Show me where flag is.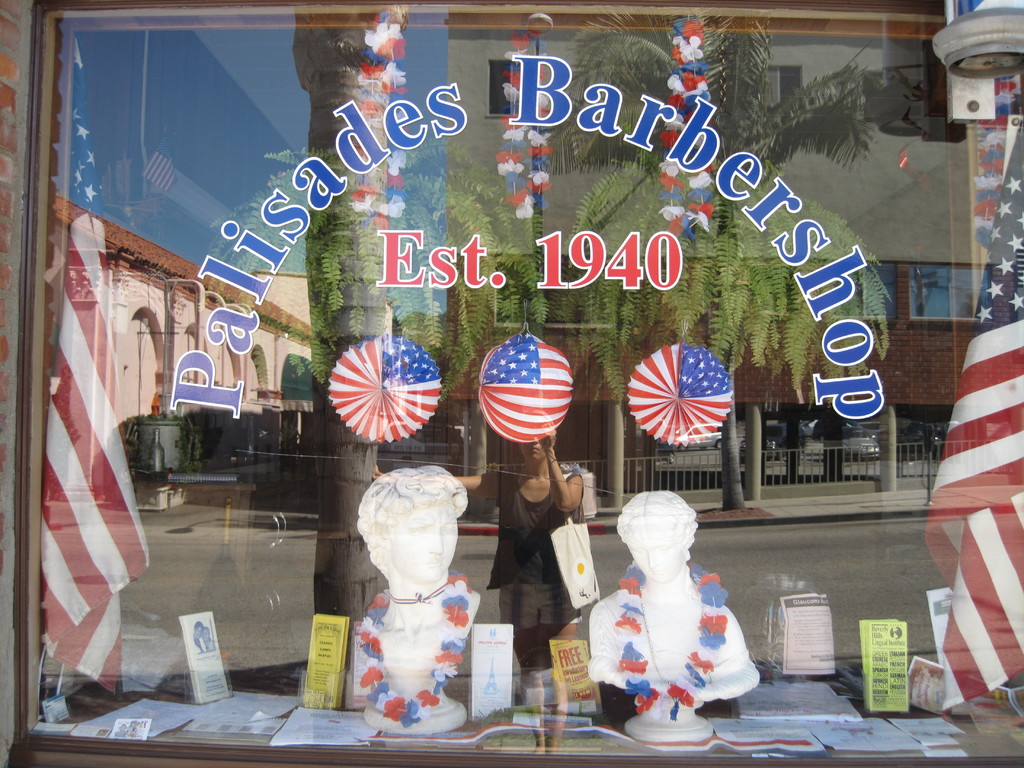
flag is at (x1=27, y1=23, x2=155, y2=724).
